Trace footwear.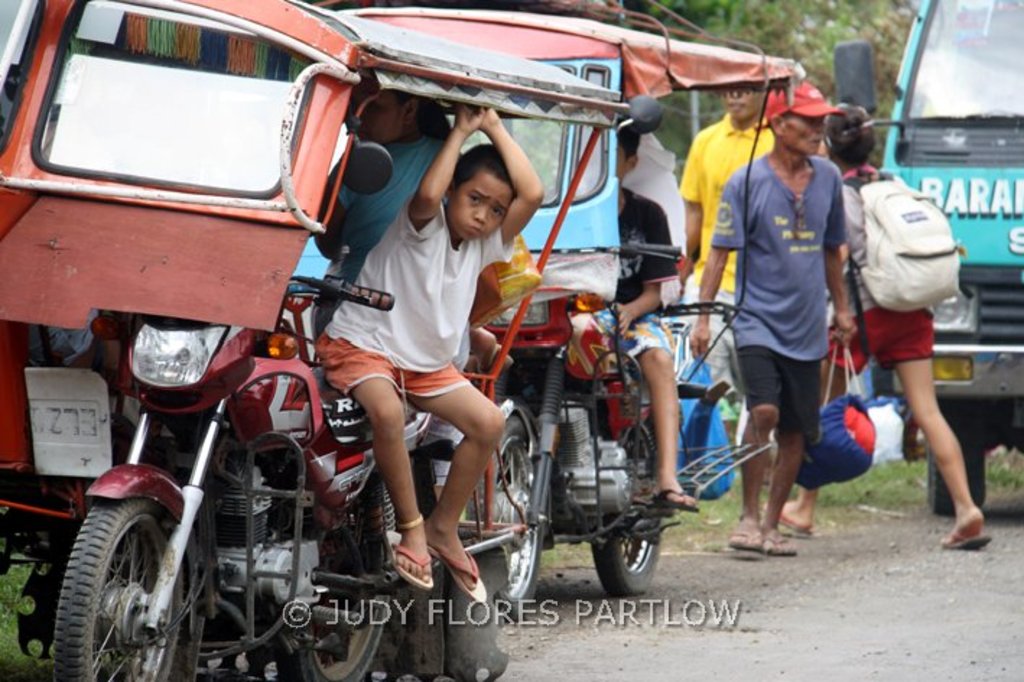
Traced to <box>937,506,997,553</box>.
